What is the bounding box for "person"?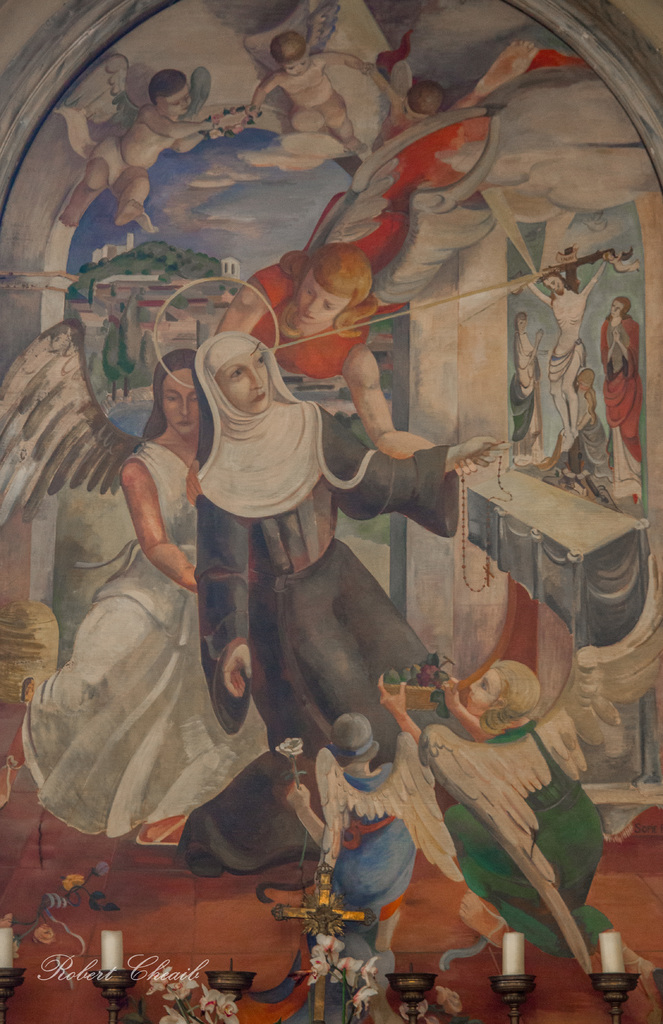
box=[187, 278, 442, 946].
